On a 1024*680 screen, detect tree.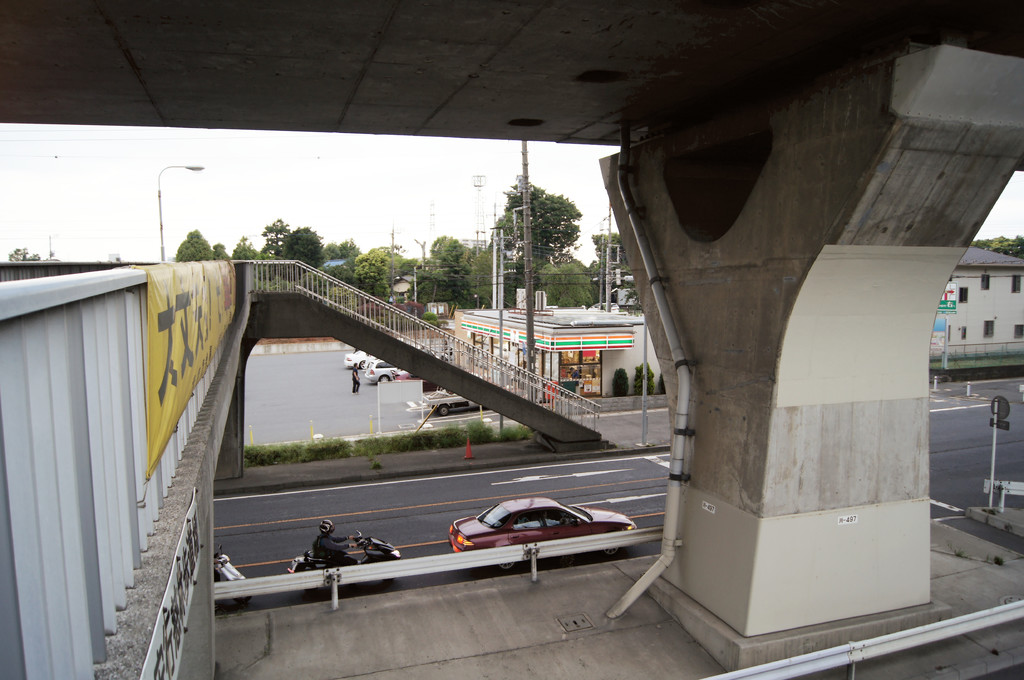
[x1=283, y1=230, x2=319, y2=274].
